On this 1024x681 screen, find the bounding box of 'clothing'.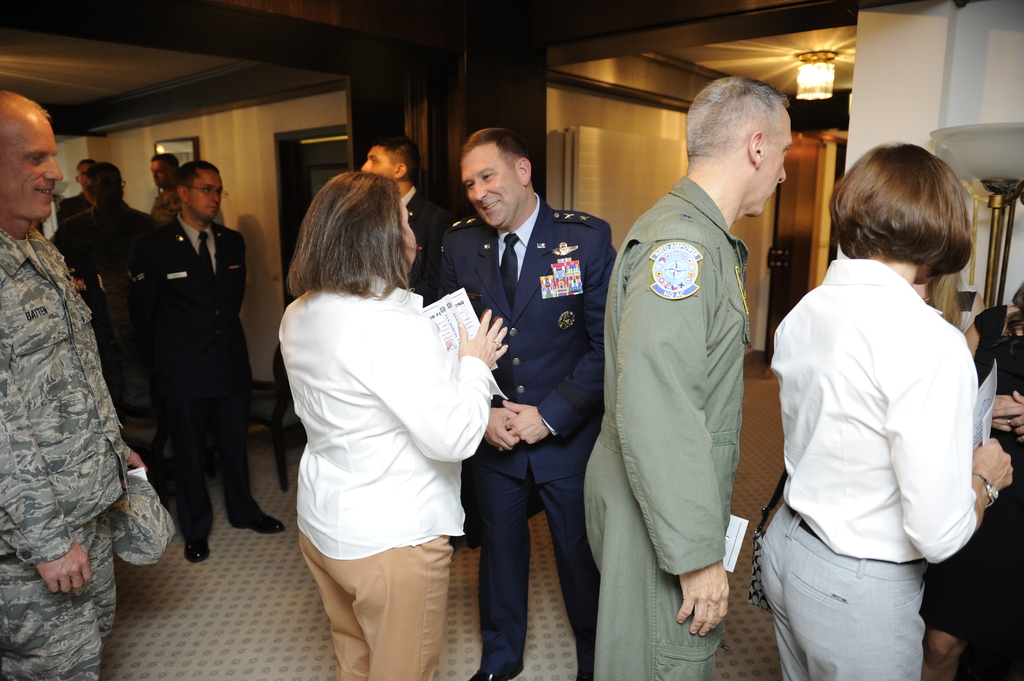
Bounding box: rect(281, 272, 497, 680).
